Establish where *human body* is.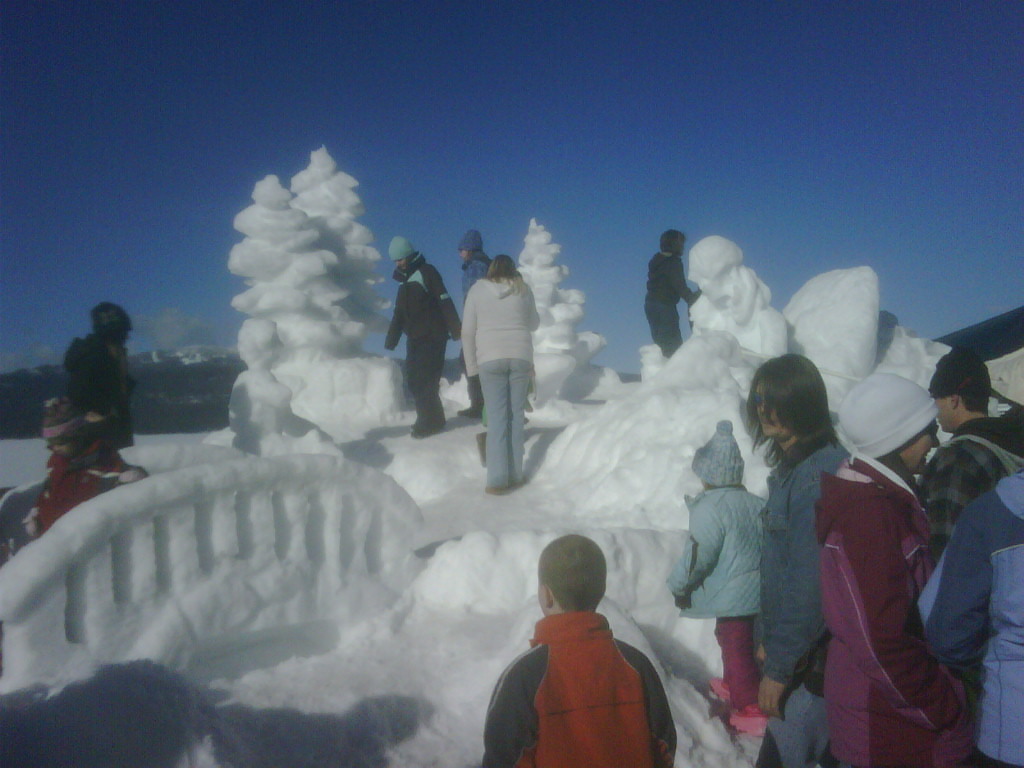
Established at region(643, 248, 705, 361).
